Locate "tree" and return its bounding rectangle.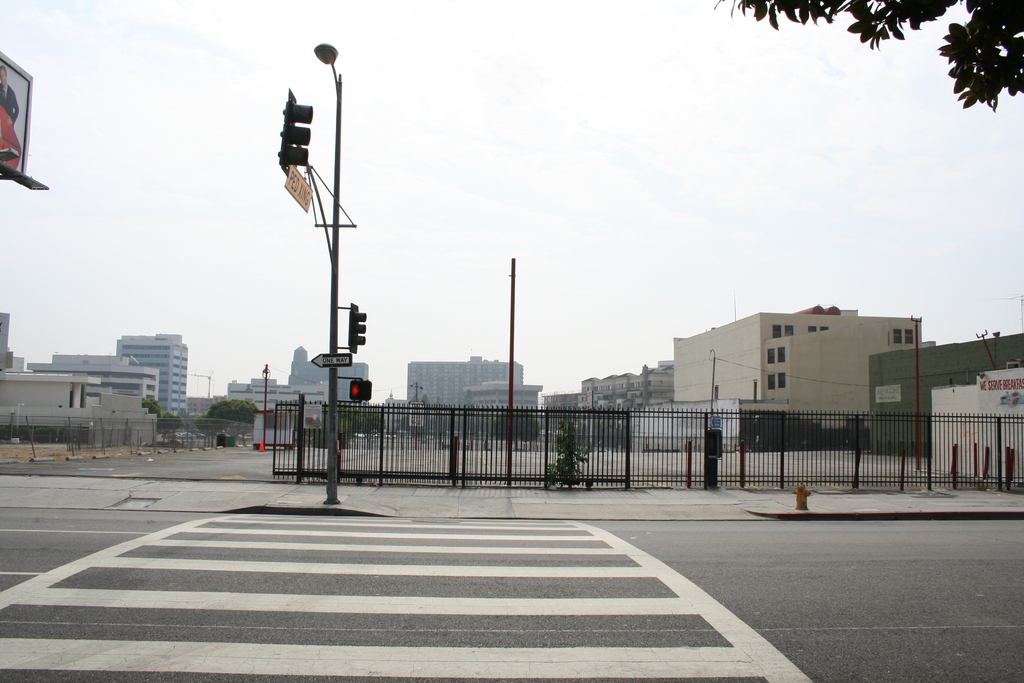
337/393/381/441.
